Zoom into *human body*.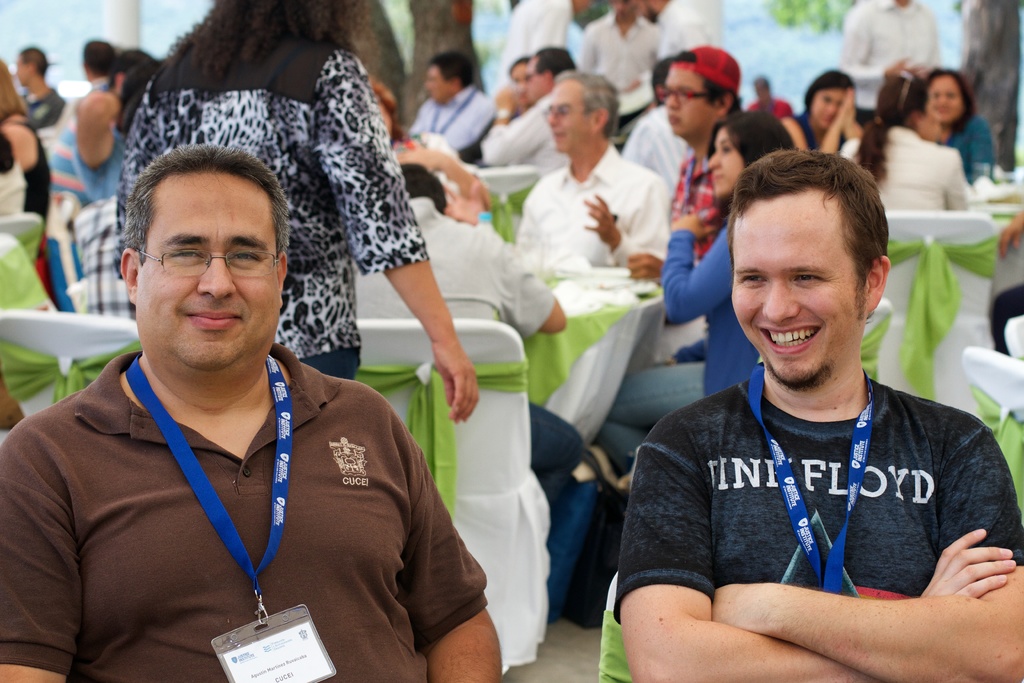
Zoom target: x1=116 y1=0 x2=476 y2=420.
